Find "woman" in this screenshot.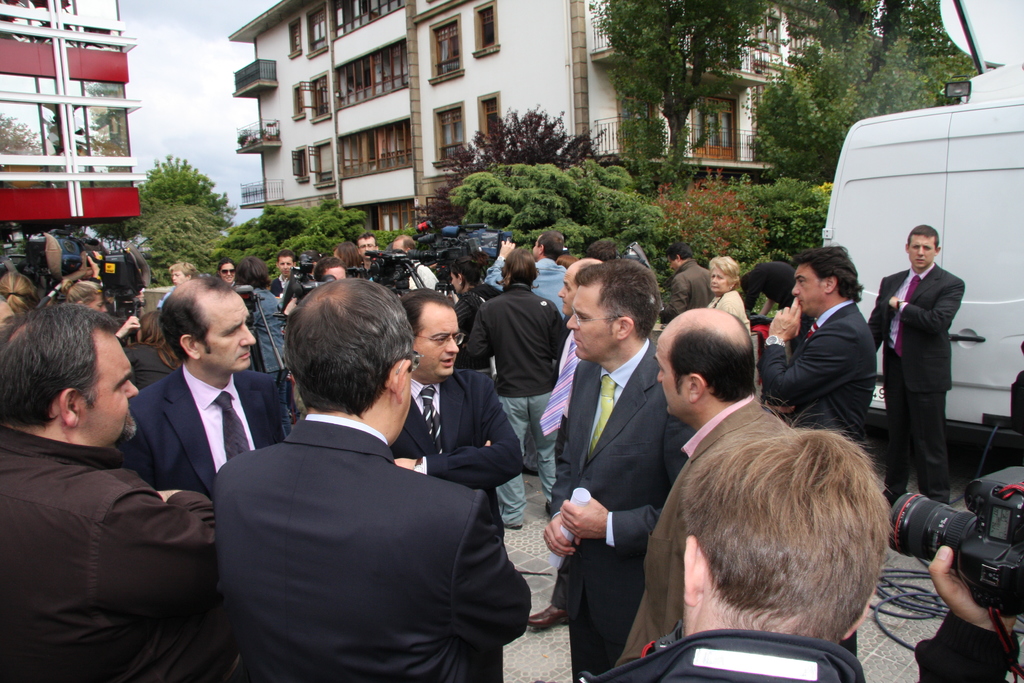
The bounding box for "woman" is 450:256:506:391.
